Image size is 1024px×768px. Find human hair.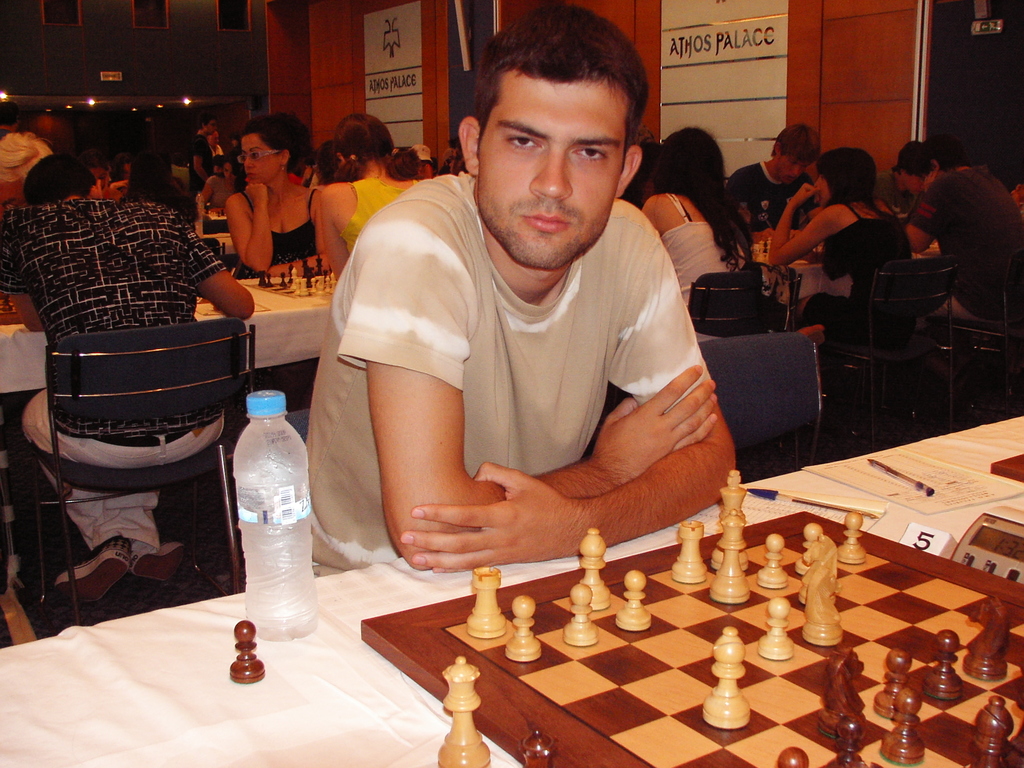
select_region(652, 123, 754, 273).
